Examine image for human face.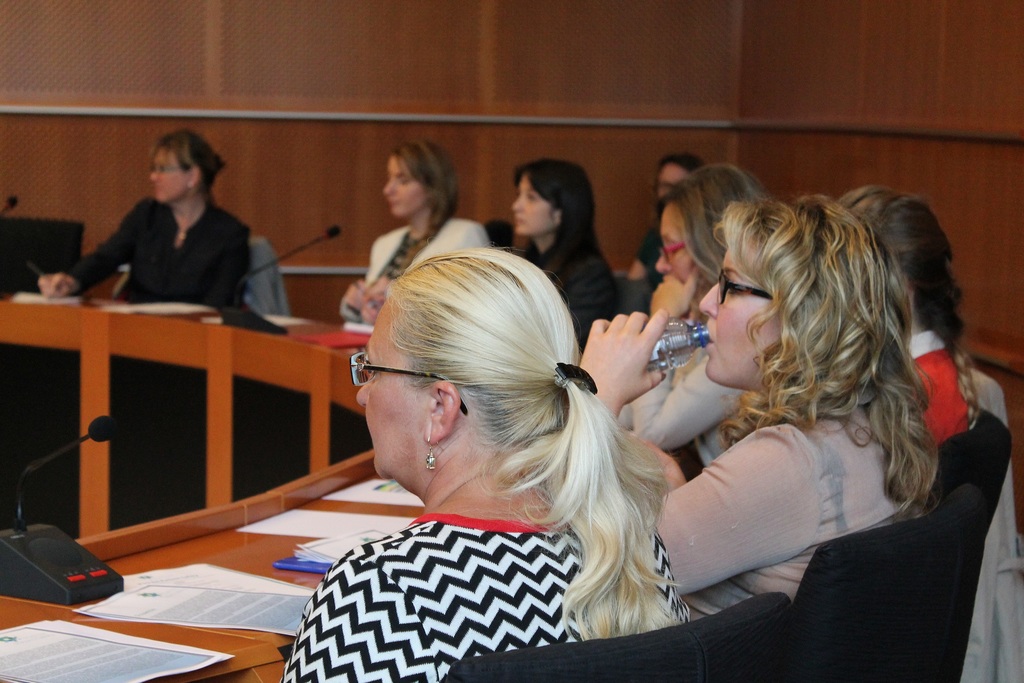
Examination result: [x1=351, y1=297, x2=428, y2=489].
